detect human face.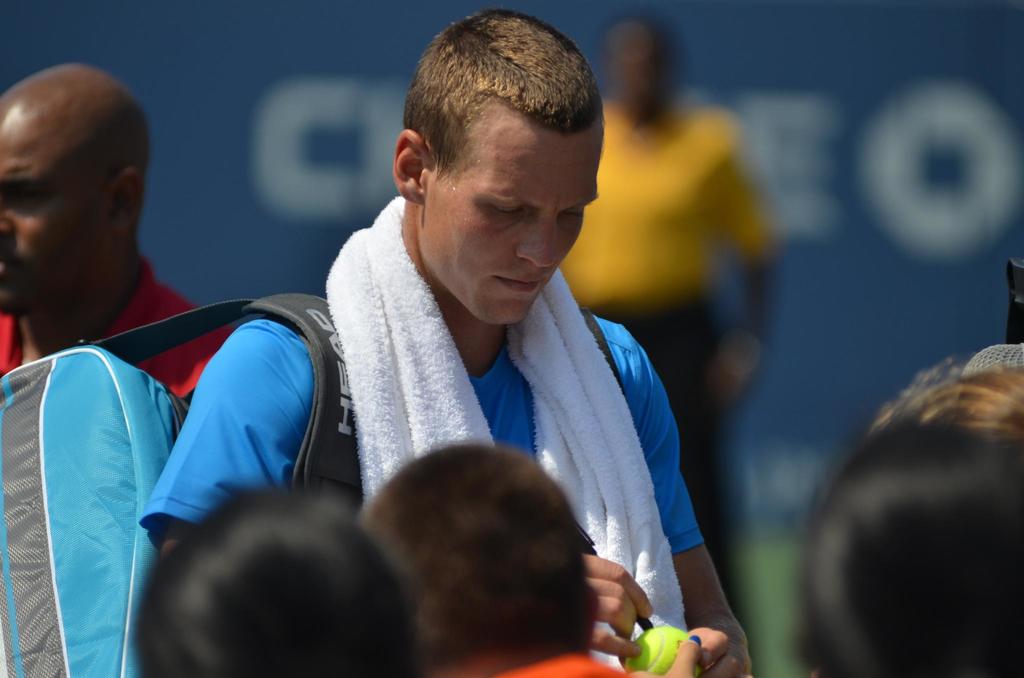
Detected at region(422, 92, 600, 322).
